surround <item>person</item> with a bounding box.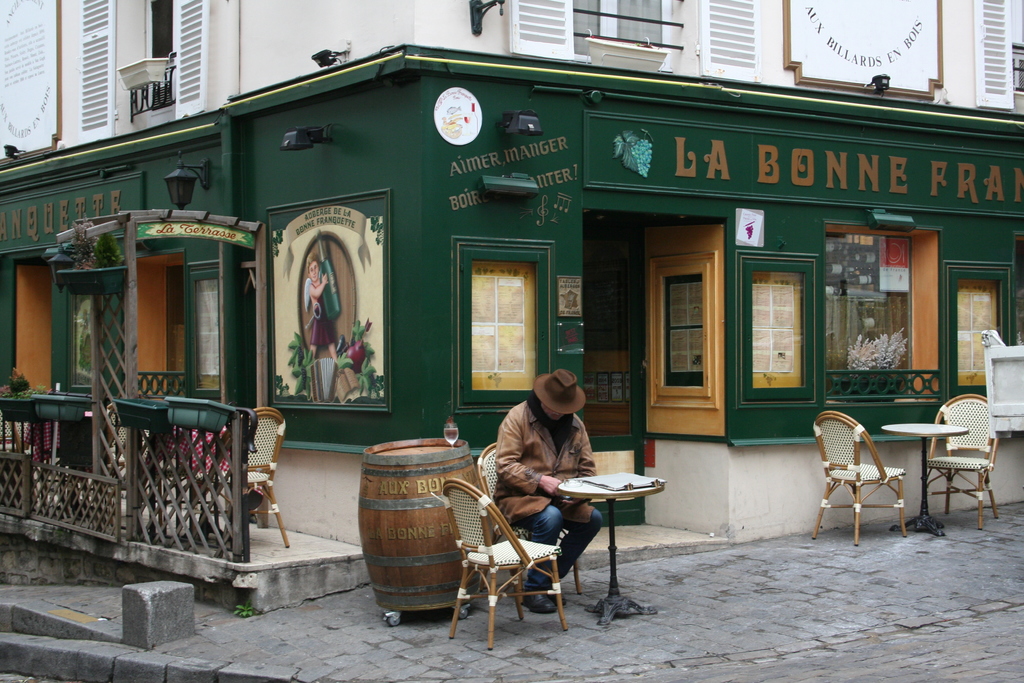
(left=492, top=375, right=605, bottom=614).
